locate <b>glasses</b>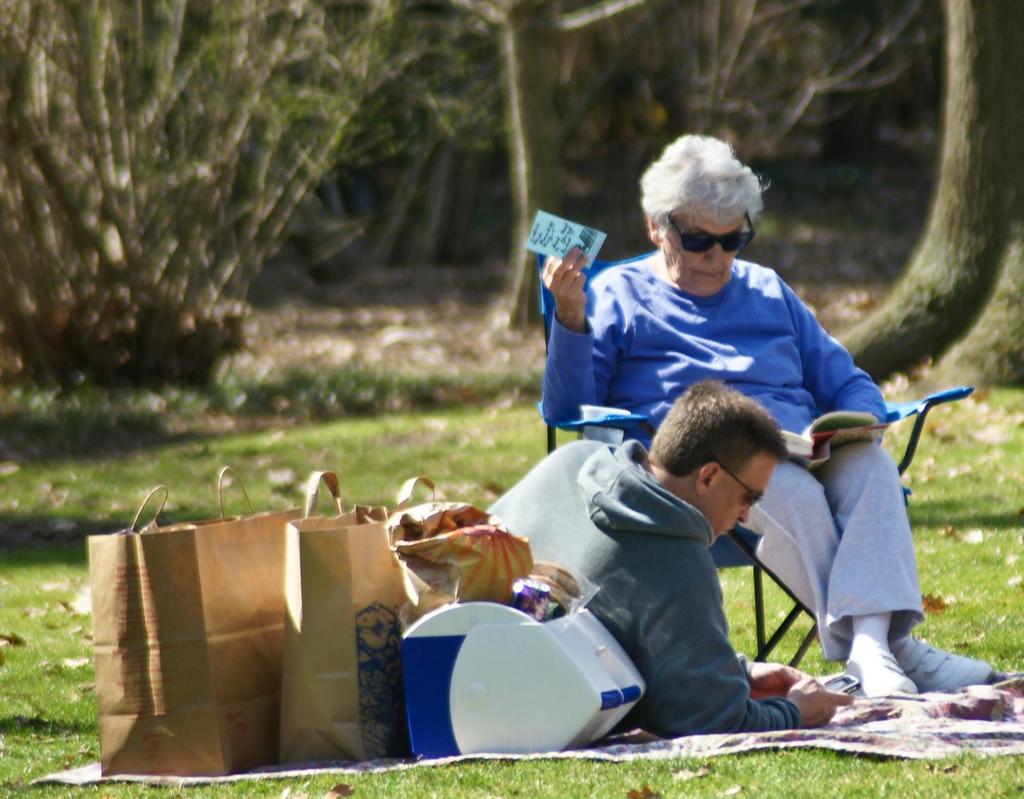
rect(670, 207, 753, 253)
